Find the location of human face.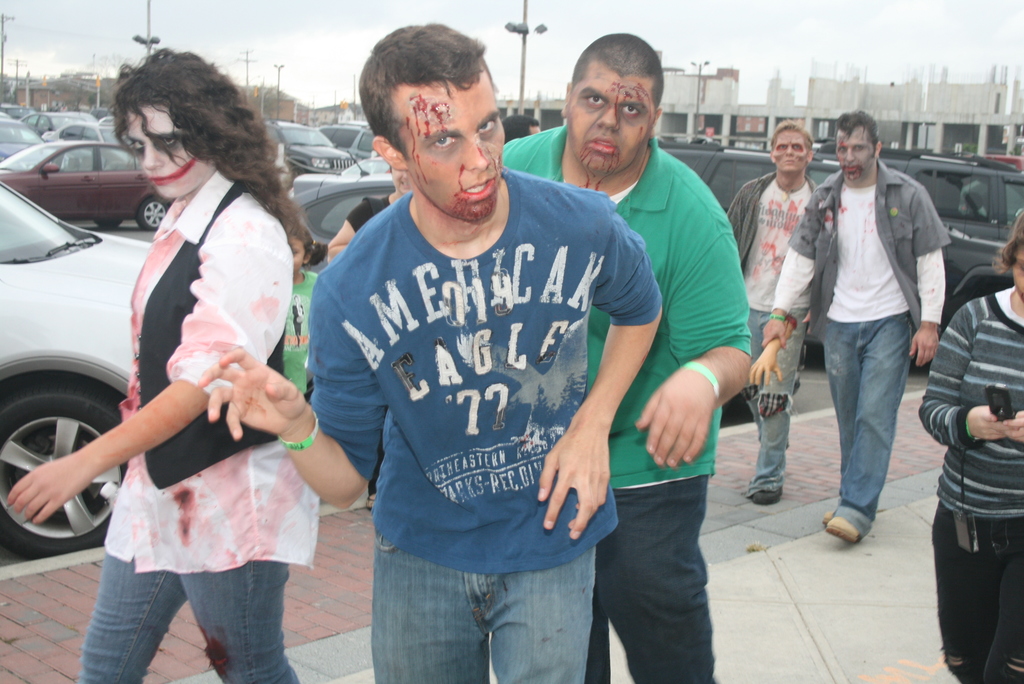
Location: (x1=834, y1=121, x2=876, y2=180).
